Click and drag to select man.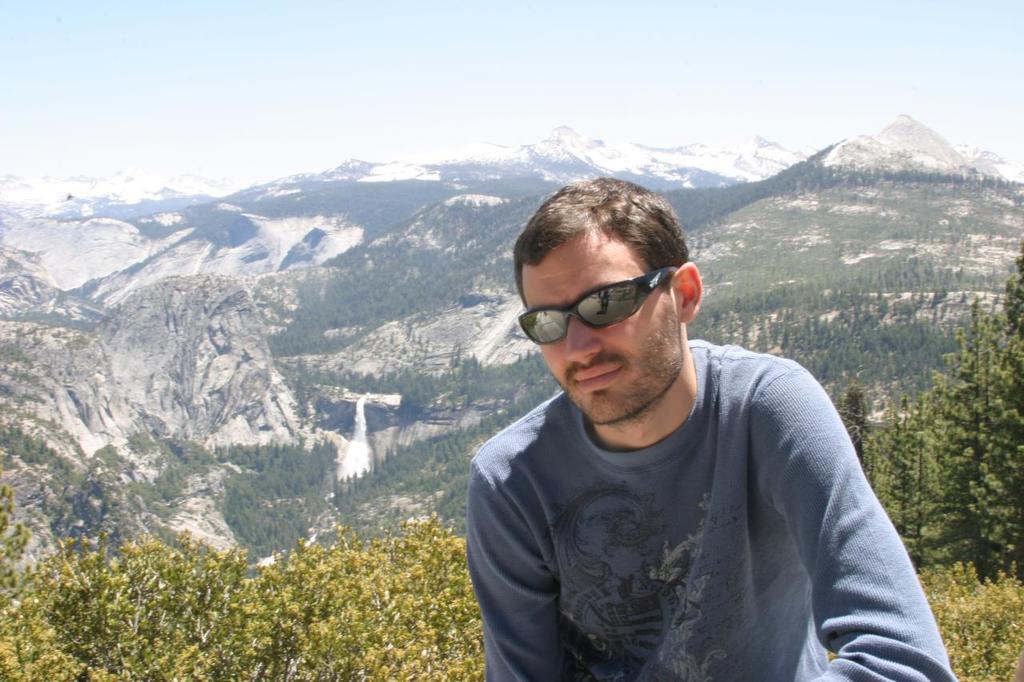
Selection: 412/159/972/669.
